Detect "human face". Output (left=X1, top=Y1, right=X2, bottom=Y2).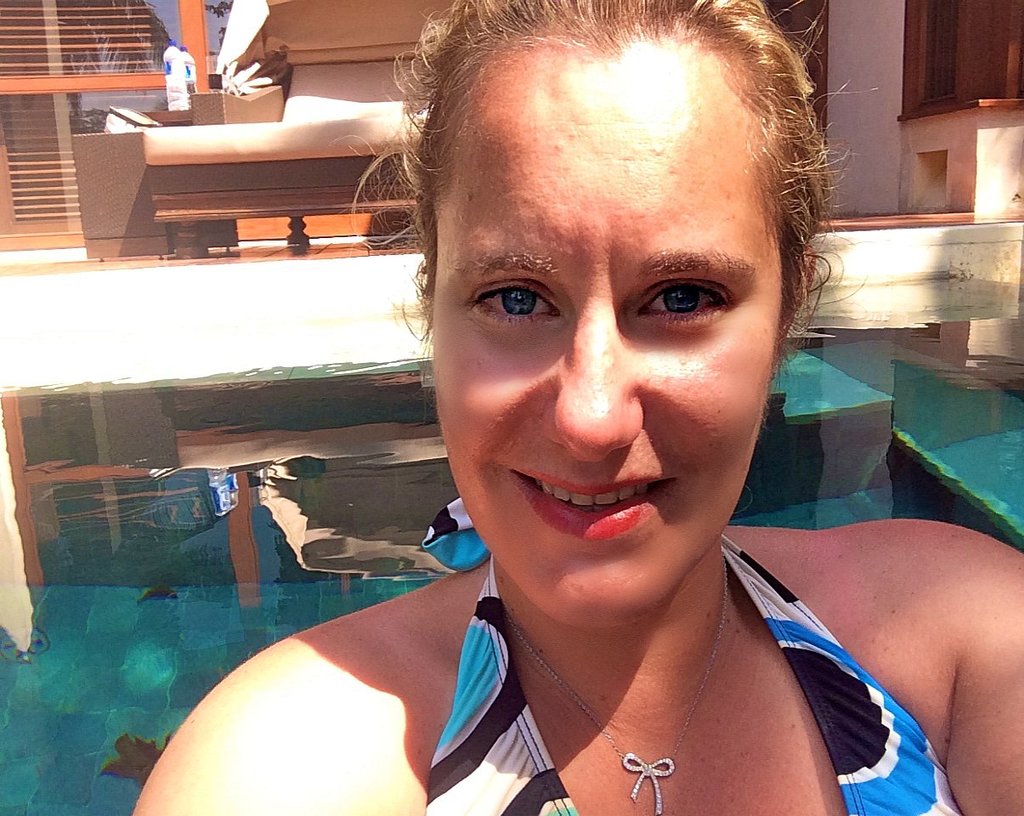
(left=433, top=60, right=783, bottom=631).
